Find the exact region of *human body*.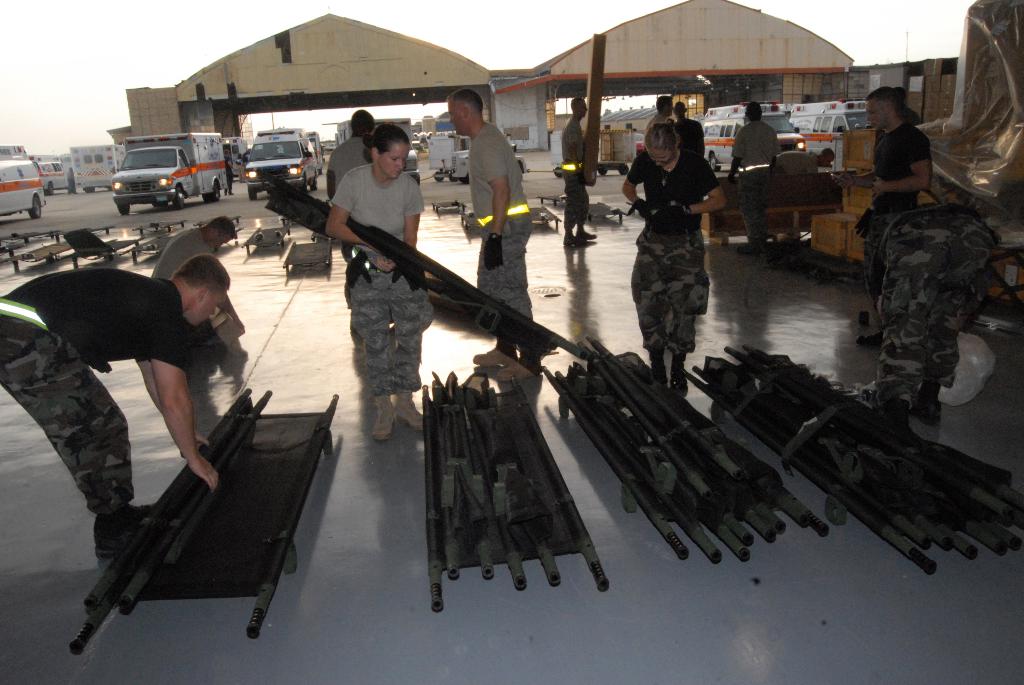
Exact region: 326, 119, 433, 442.
